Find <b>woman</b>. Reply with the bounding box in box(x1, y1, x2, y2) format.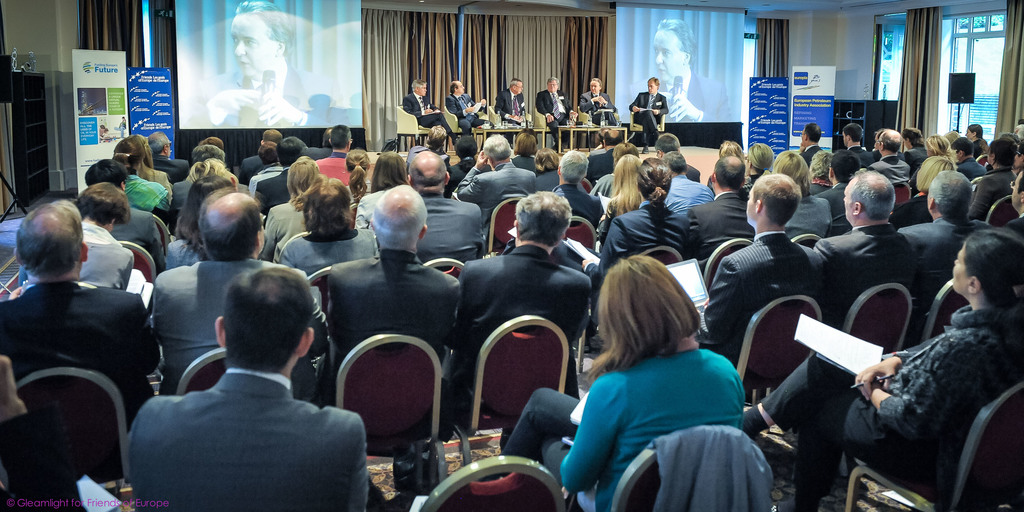
box(744, 144, 774, 188).
